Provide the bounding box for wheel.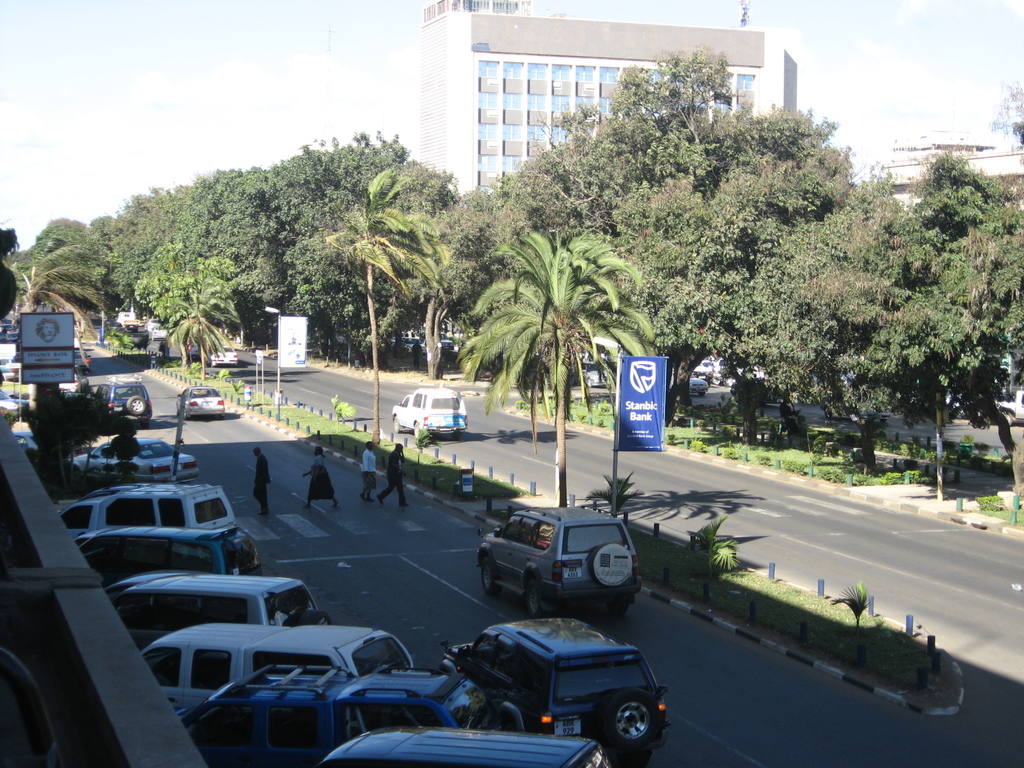
bbox=[119, 393, 151, 424].
